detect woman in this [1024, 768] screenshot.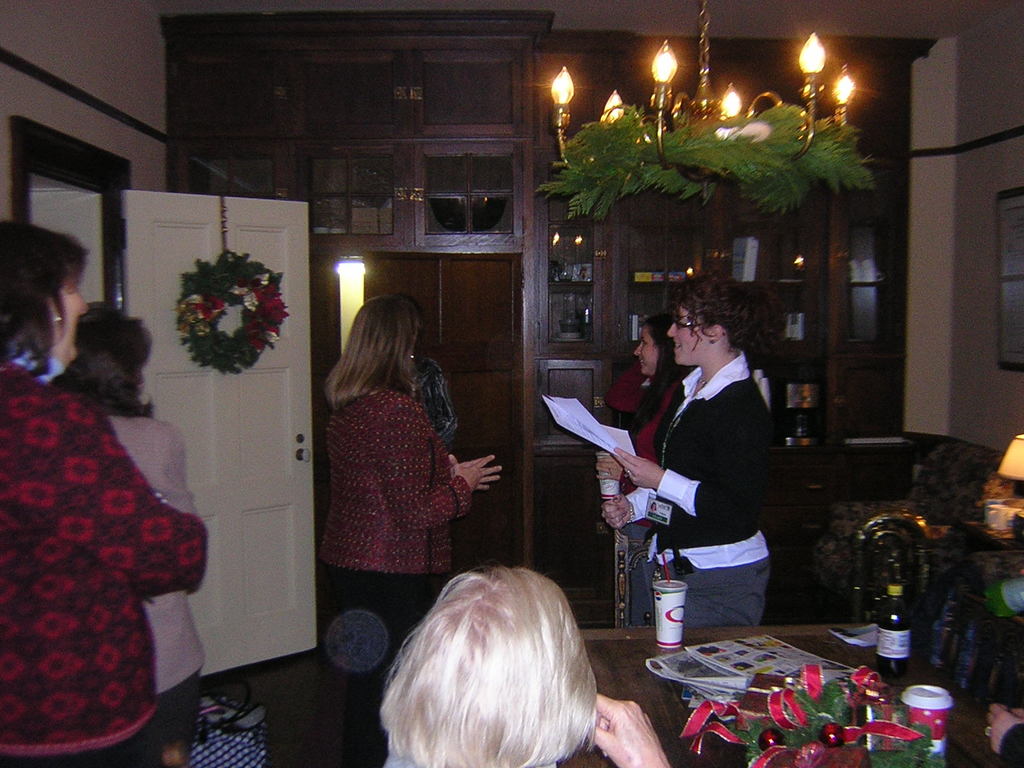
Detection: (599, 273, 779, 631).
